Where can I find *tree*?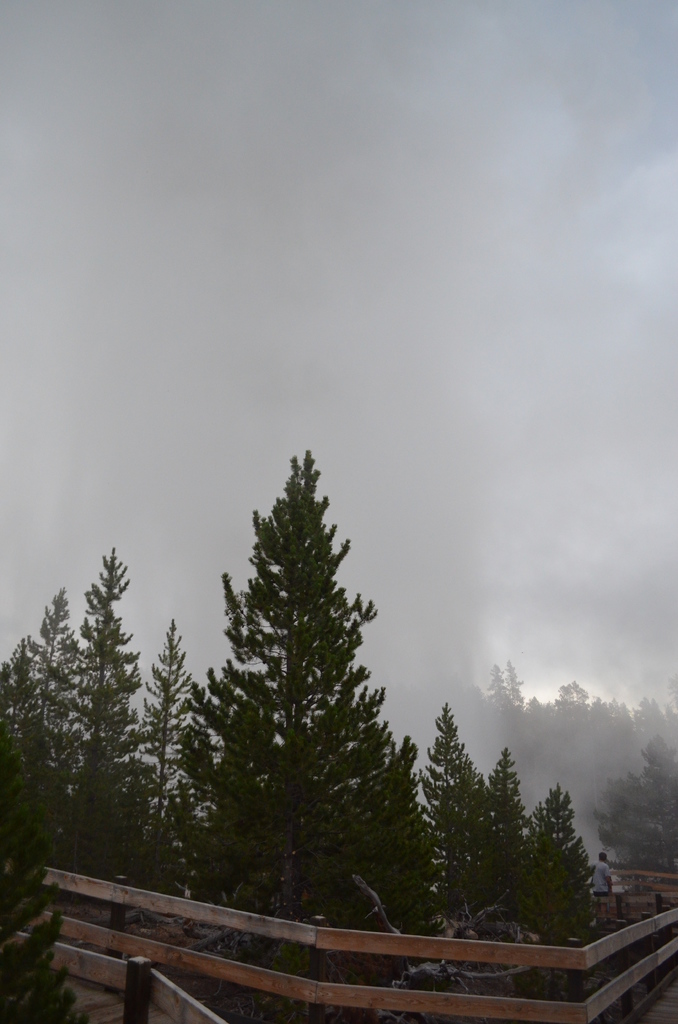
You can find it at <region>633, 694, 677, 764</region>.
